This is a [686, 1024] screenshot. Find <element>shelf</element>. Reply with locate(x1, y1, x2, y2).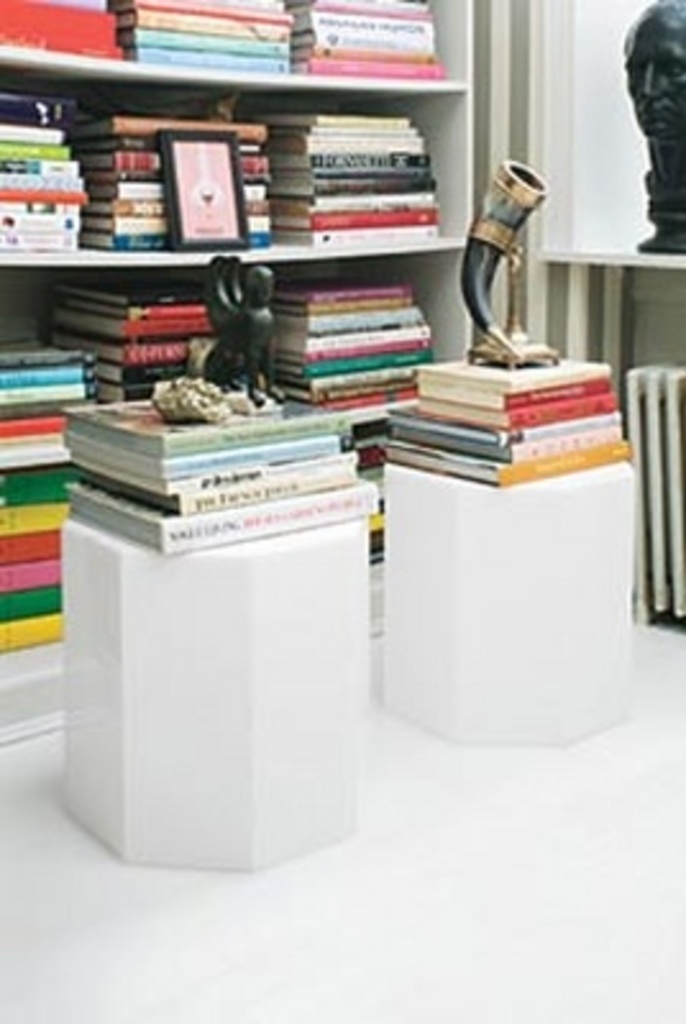
locate(0, 0, 481, 699).
